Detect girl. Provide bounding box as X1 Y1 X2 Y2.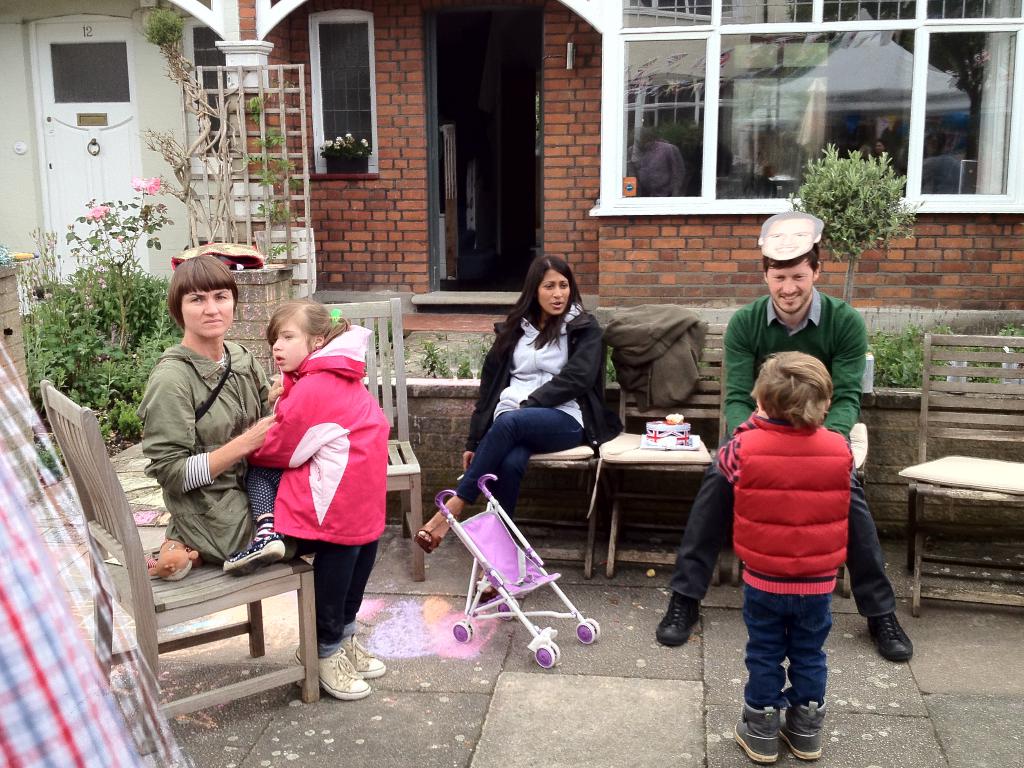
222 303 388 574.
